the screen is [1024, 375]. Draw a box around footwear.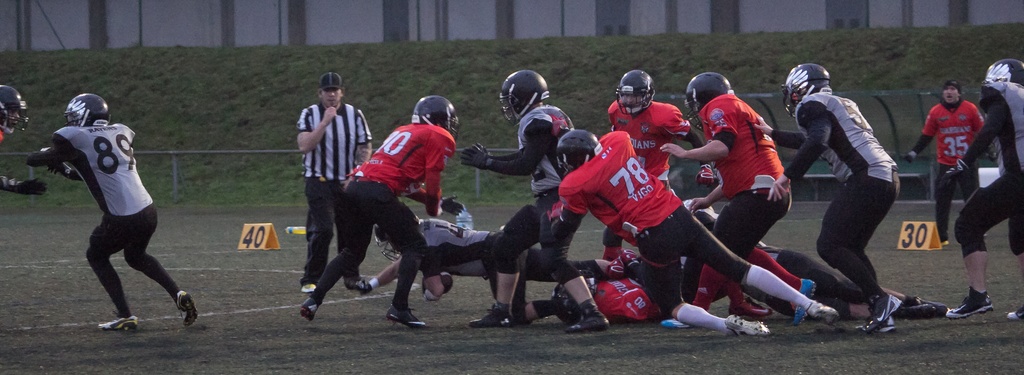
l=862, t=292, r=903, b=333.
